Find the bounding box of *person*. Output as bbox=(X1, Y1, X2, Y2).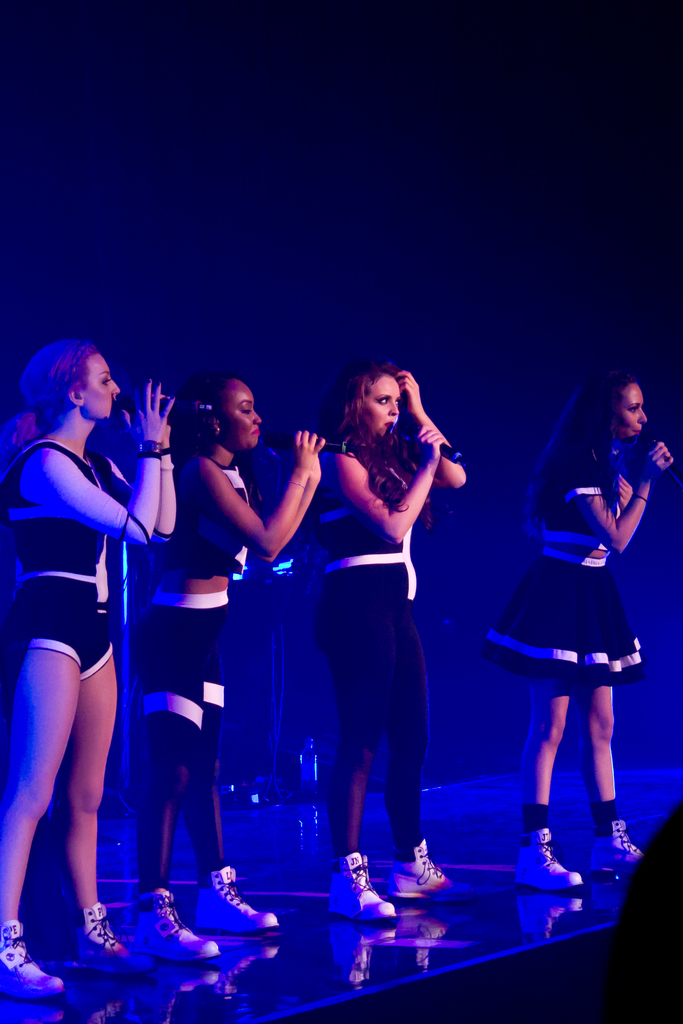
bbox=(481, 347, 663, 917).
